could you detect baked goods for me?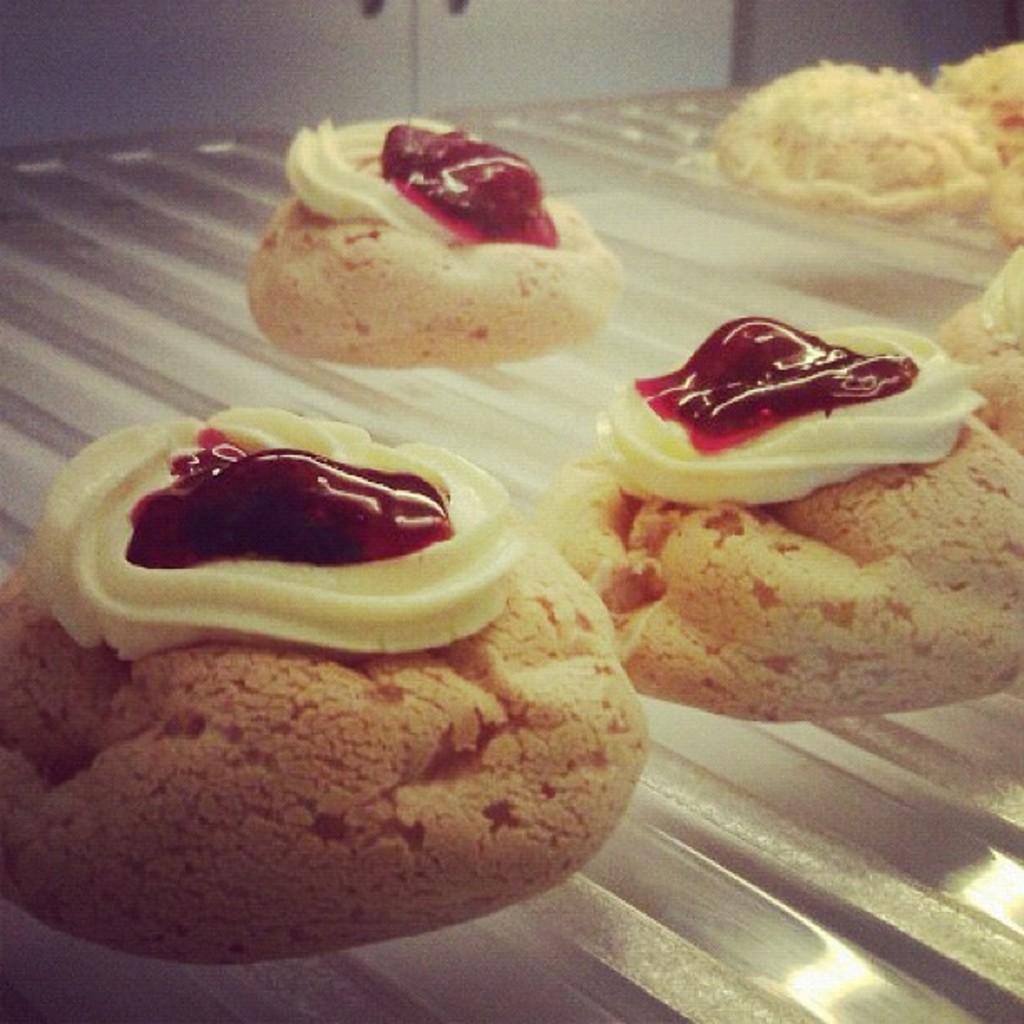
Detection result: box=[939, 244, 1022, 460].
